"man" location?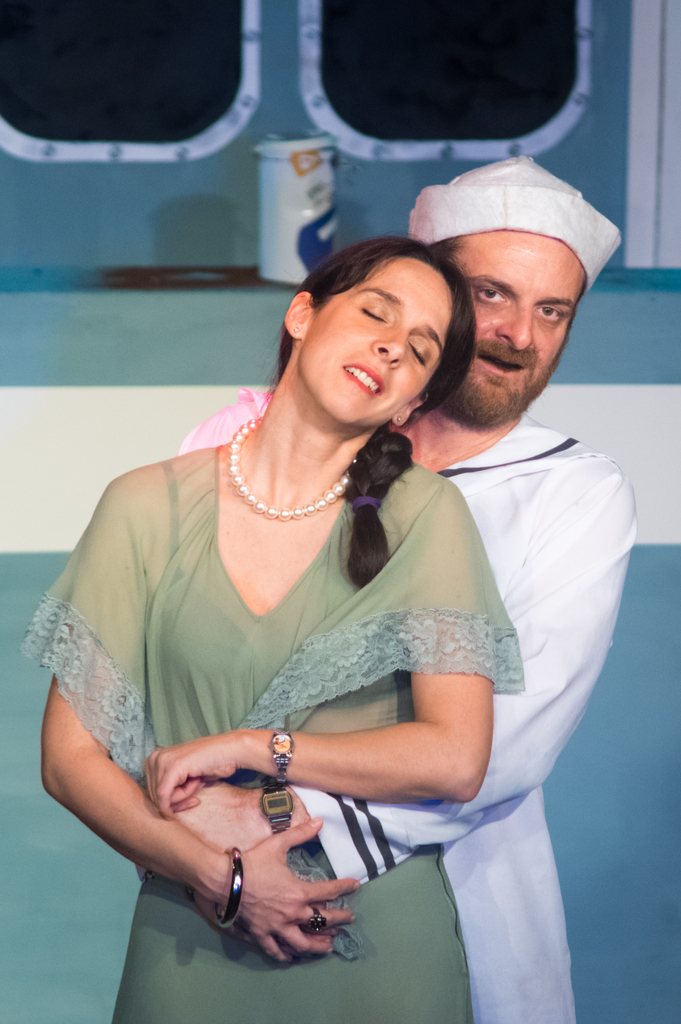
[left=135, top=154, right=640, bottom=1023]
